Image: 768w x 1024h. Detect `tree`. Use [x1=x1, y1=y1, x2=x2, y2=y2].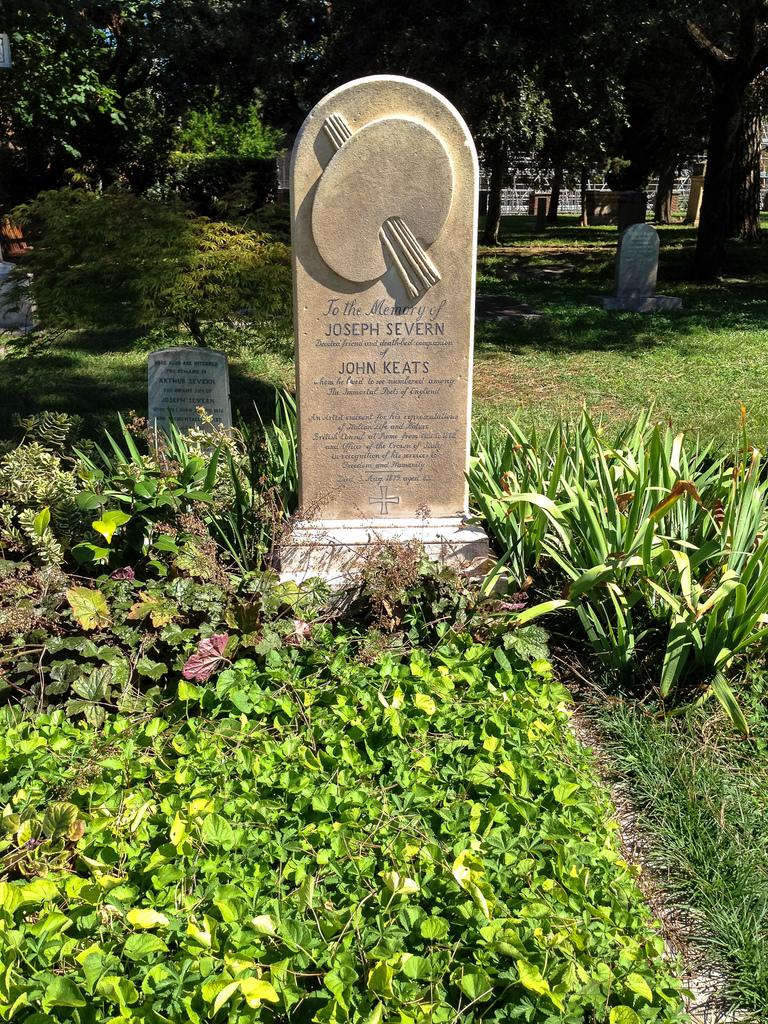
[x1=323, y1=0, x2=578, y2=263].
